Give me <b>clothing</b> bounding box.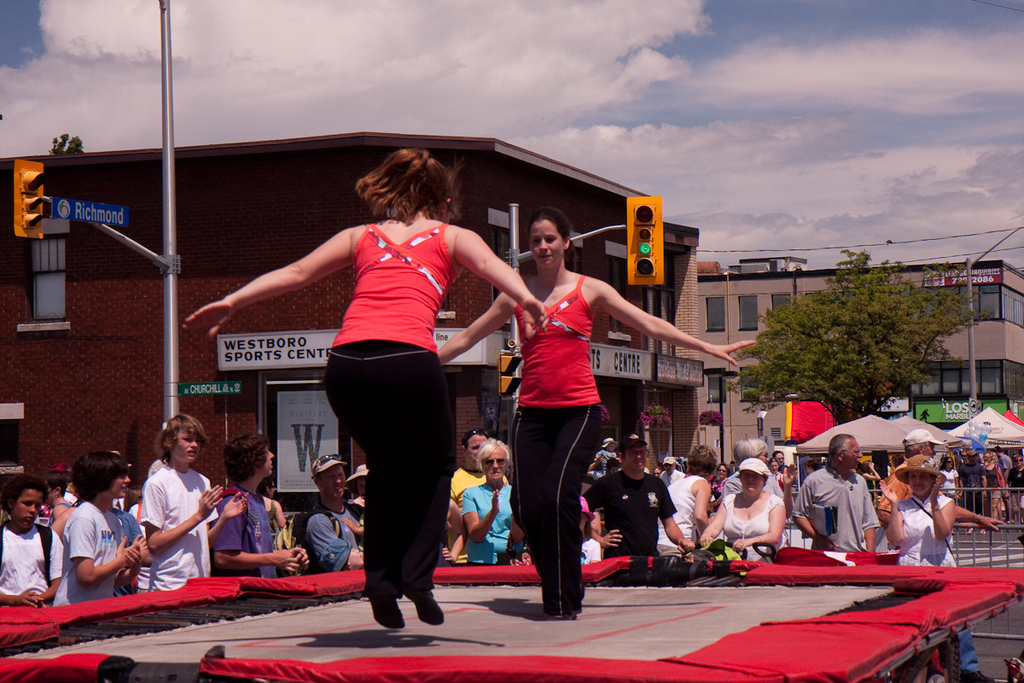
(x1=262, y1=502, x2=284, y2=538).
